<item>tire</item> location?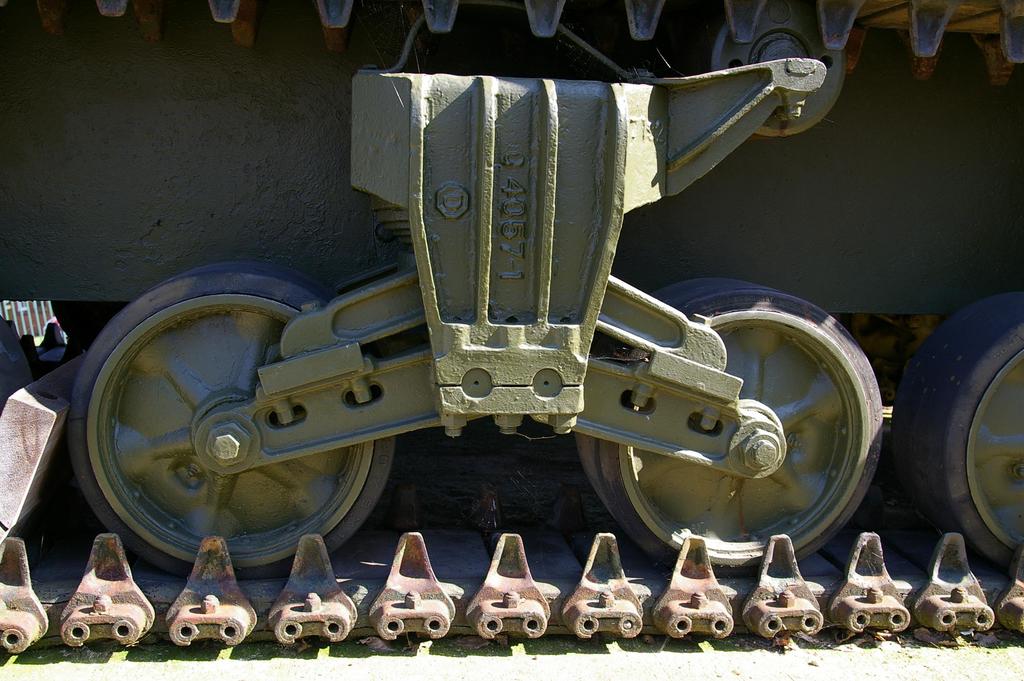
l=67, t=261, r=397, b=579
